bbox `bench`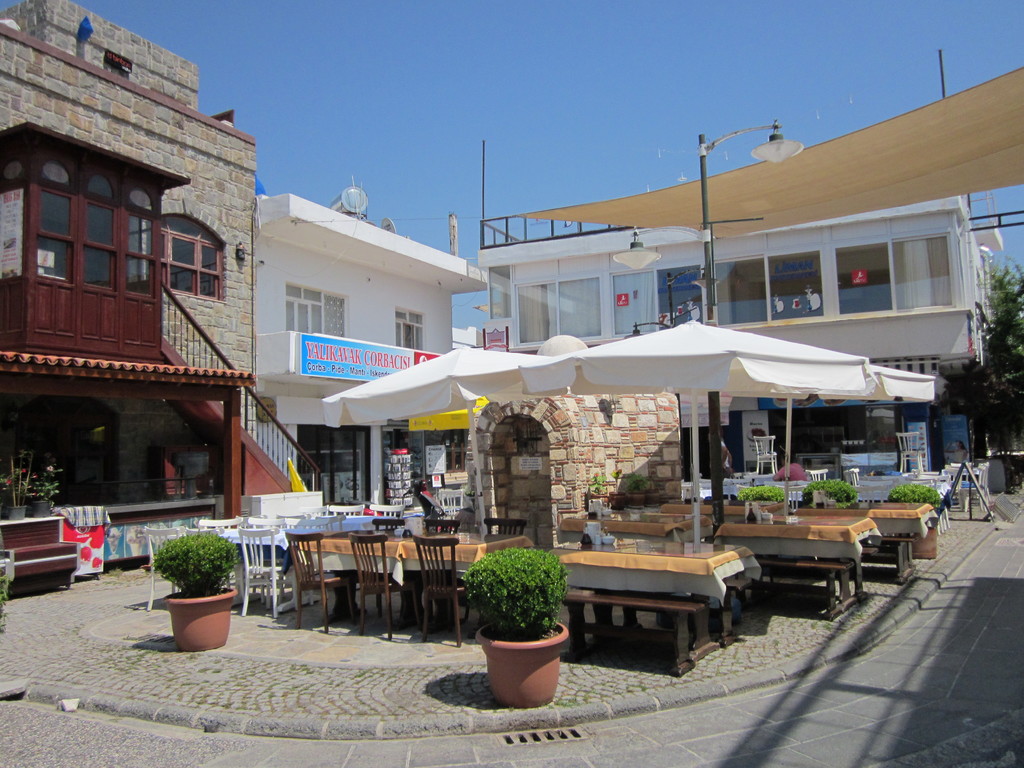
563, 593, 701, 676
